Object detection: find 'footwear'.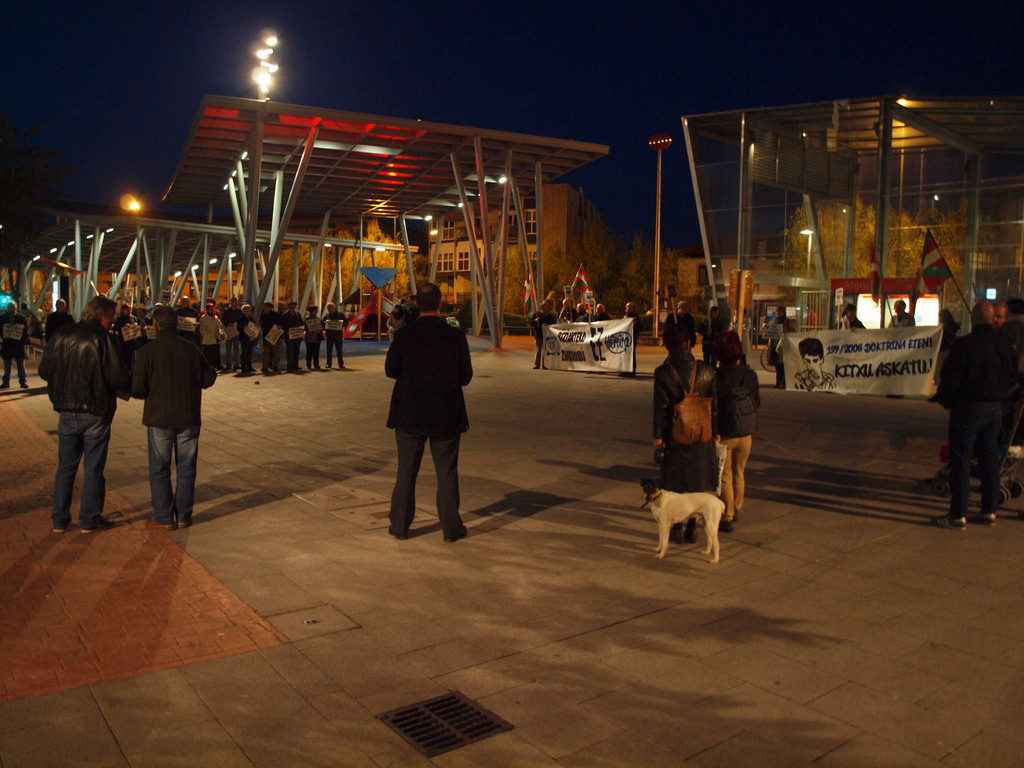
x1=687 y1=523 x2=700 y2=545.
